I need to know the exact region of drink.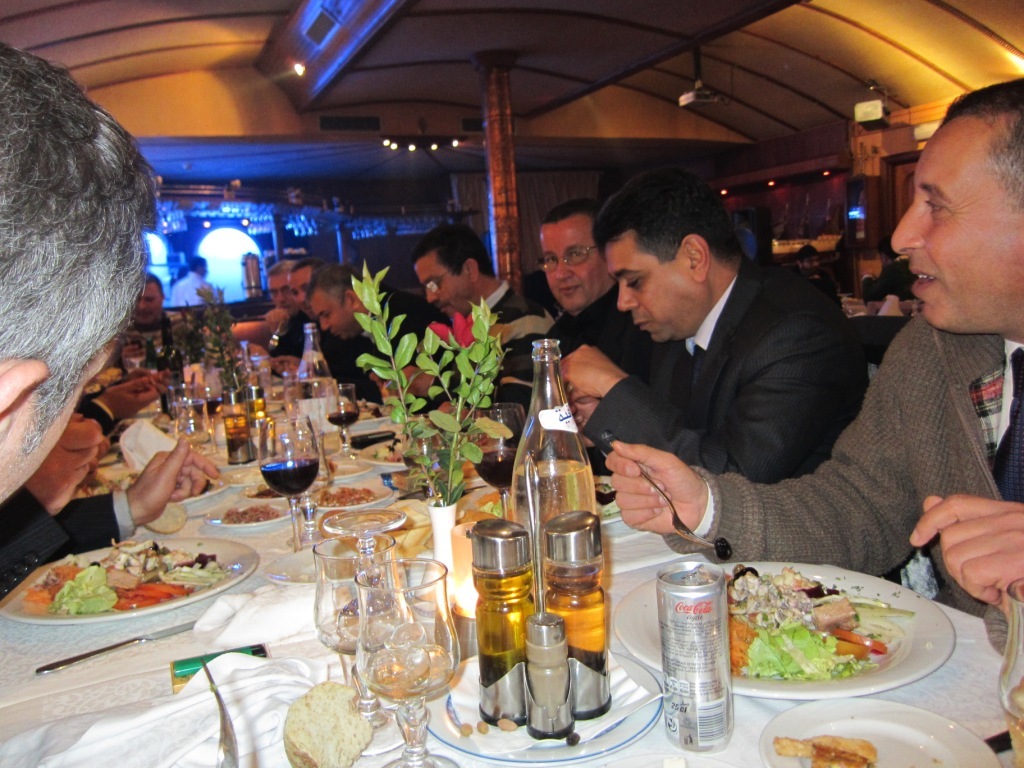
Region: detection(517, 453, 598, 557).
